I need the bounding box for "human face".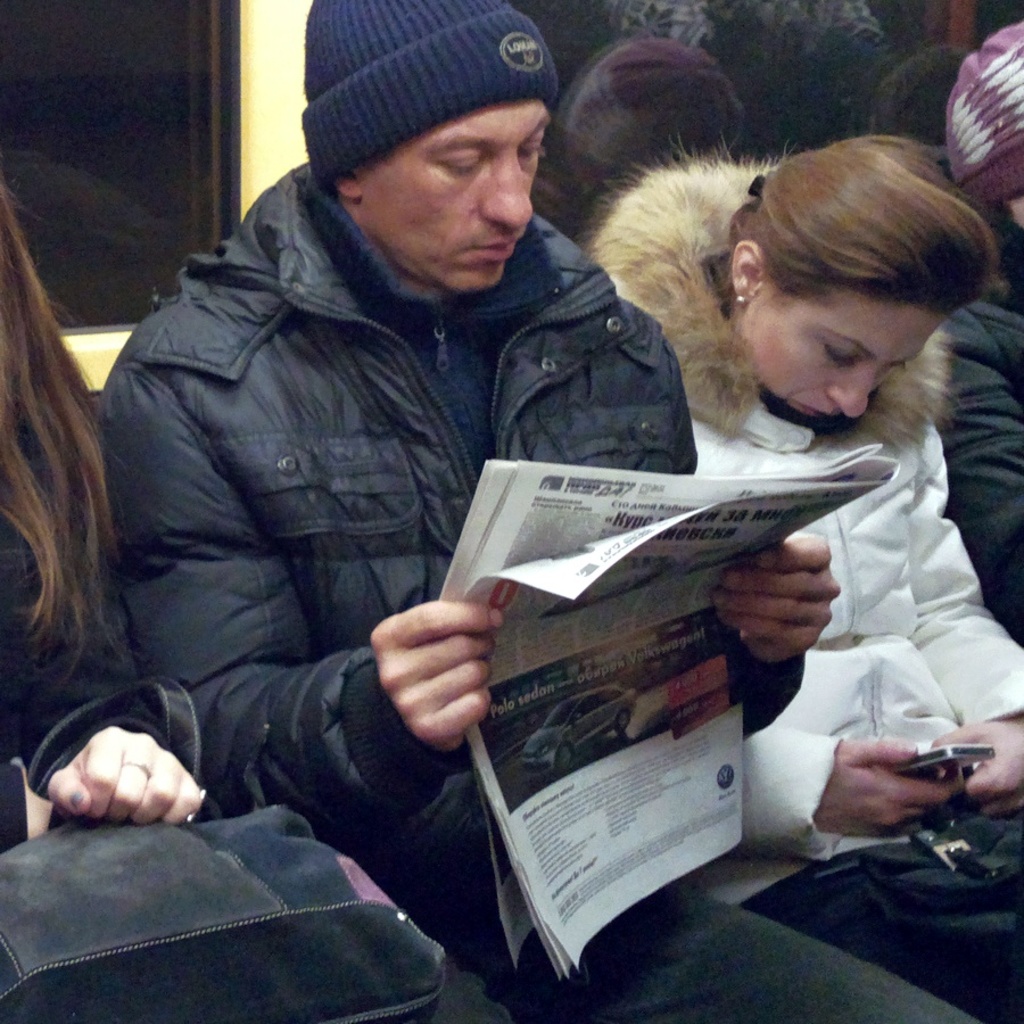
Here it is: 740/312/951/431.
